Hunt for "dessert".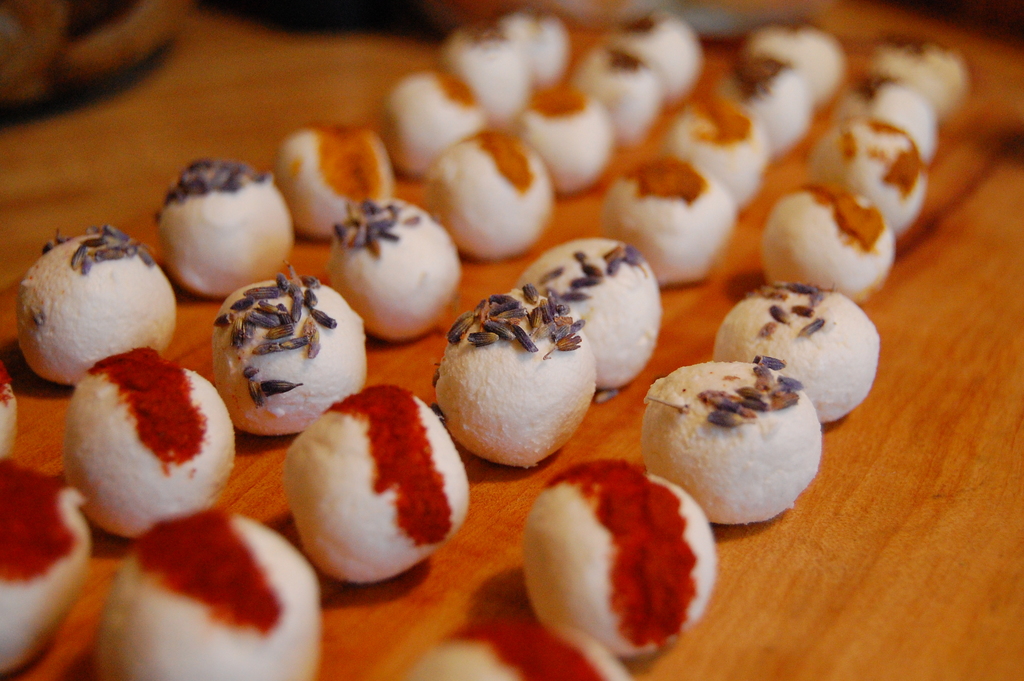
Hunted down at detection(676, 99, 760, 197).
